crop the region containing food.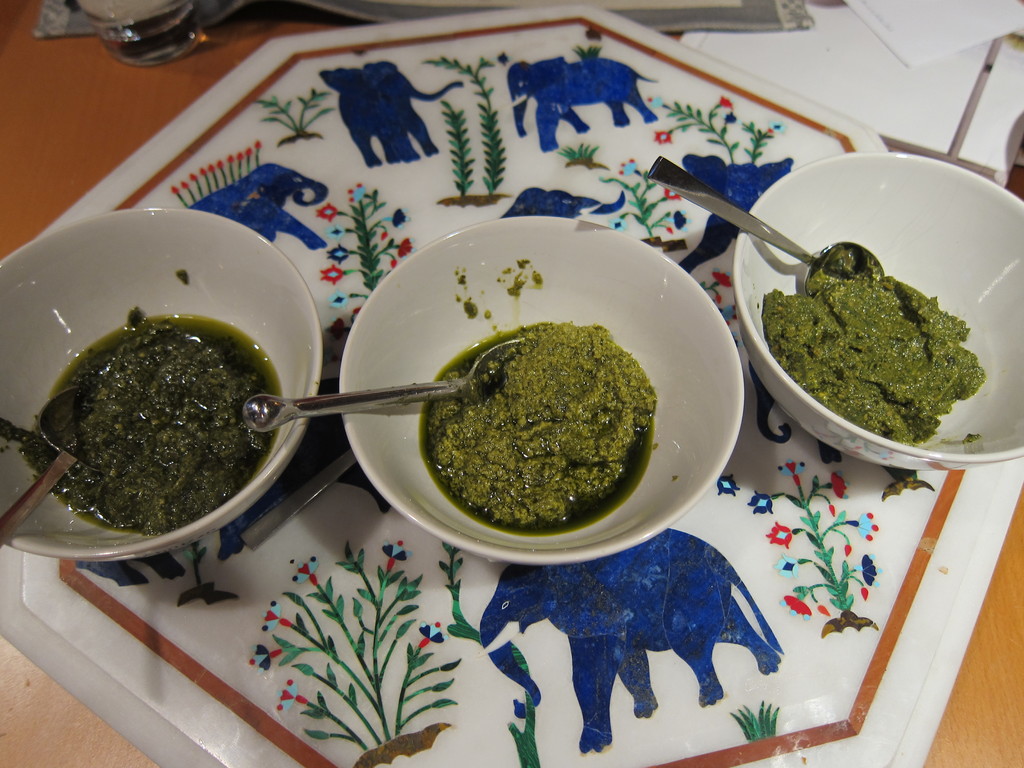
Crop region: Rect(491, 257, 545, 300).
